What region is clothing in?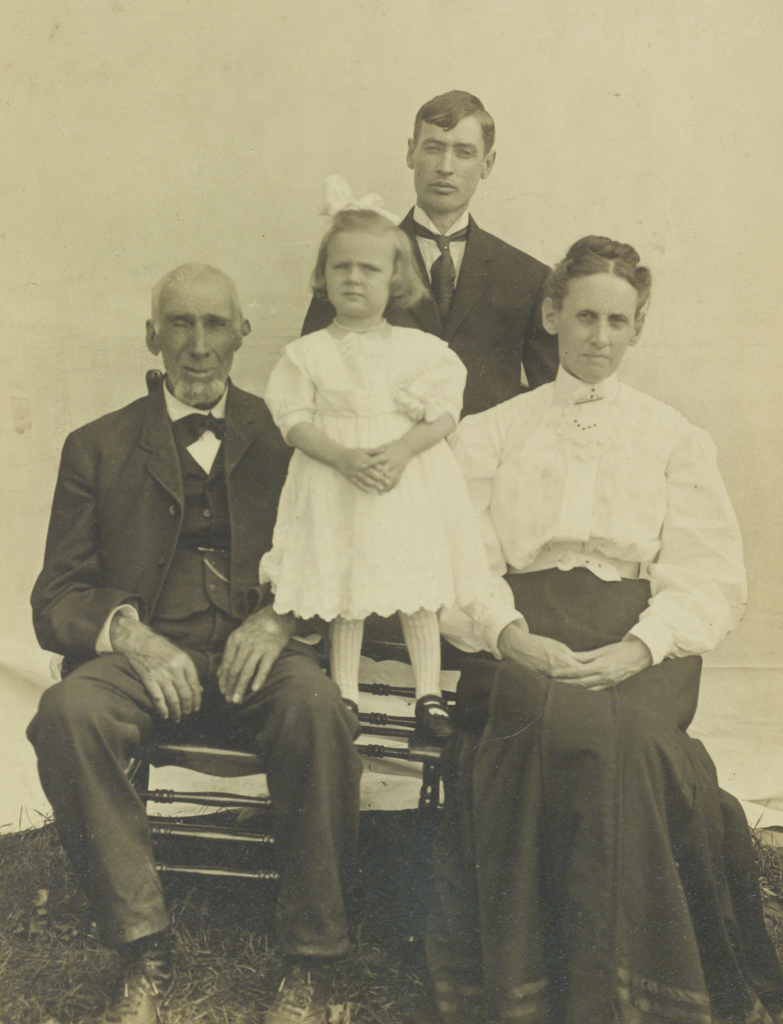
[293,207,561,419].
